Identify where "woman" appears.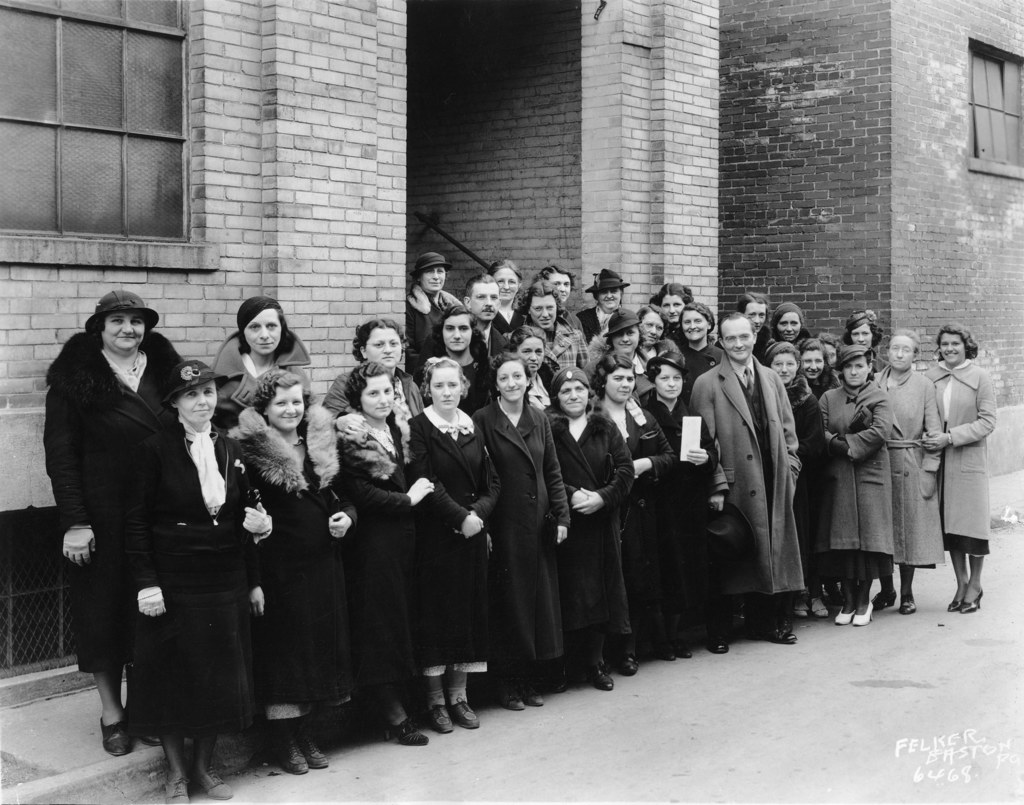
Appears at 920 323 995 613.
